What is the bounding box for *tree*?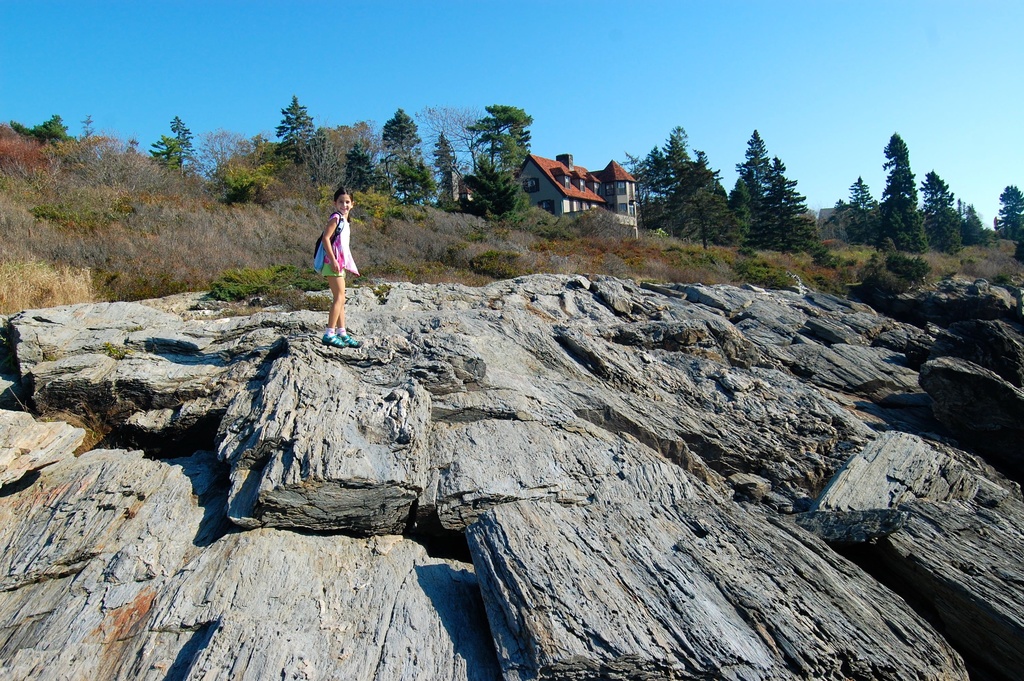
box=[630, 140, 668, 185].
